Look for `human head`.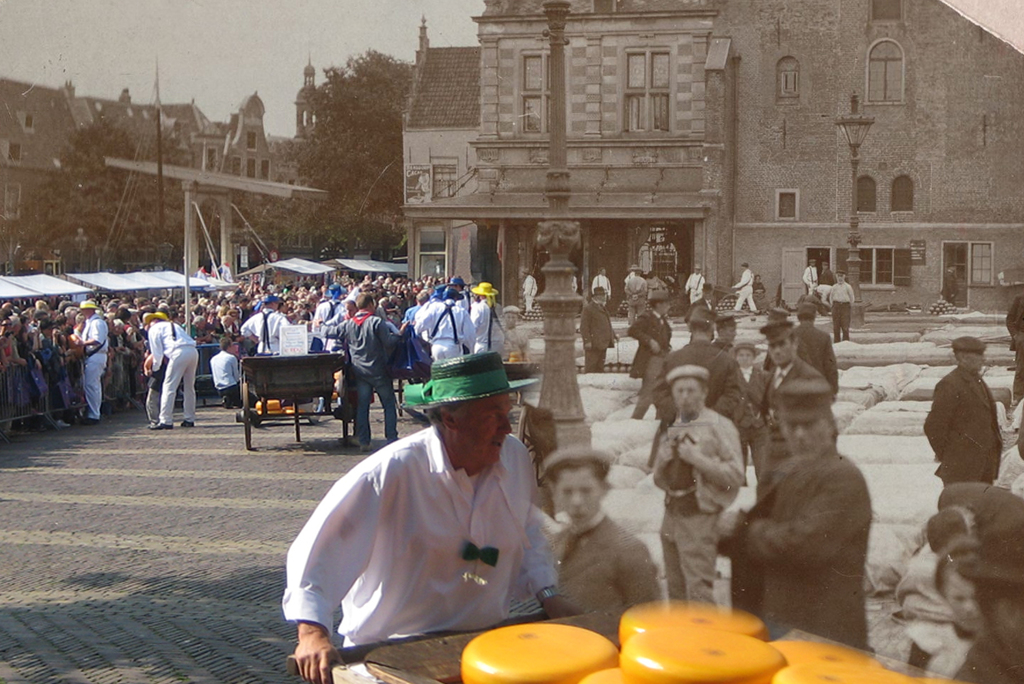
Found: l=762, t=331, r=805, b=363.
